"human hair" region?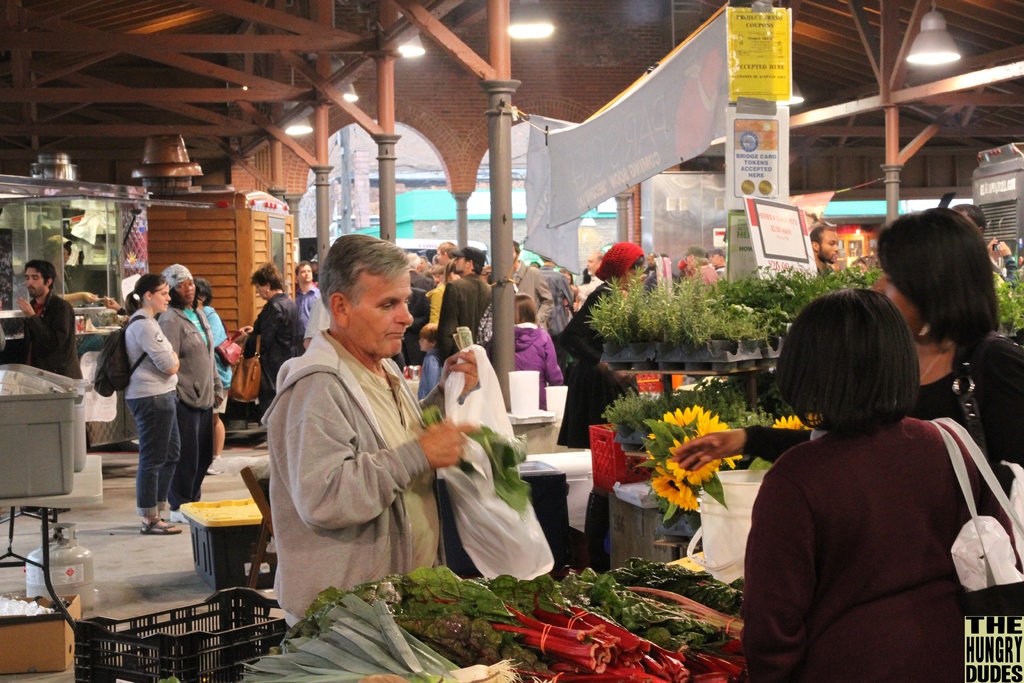
(195,279,214,308)
